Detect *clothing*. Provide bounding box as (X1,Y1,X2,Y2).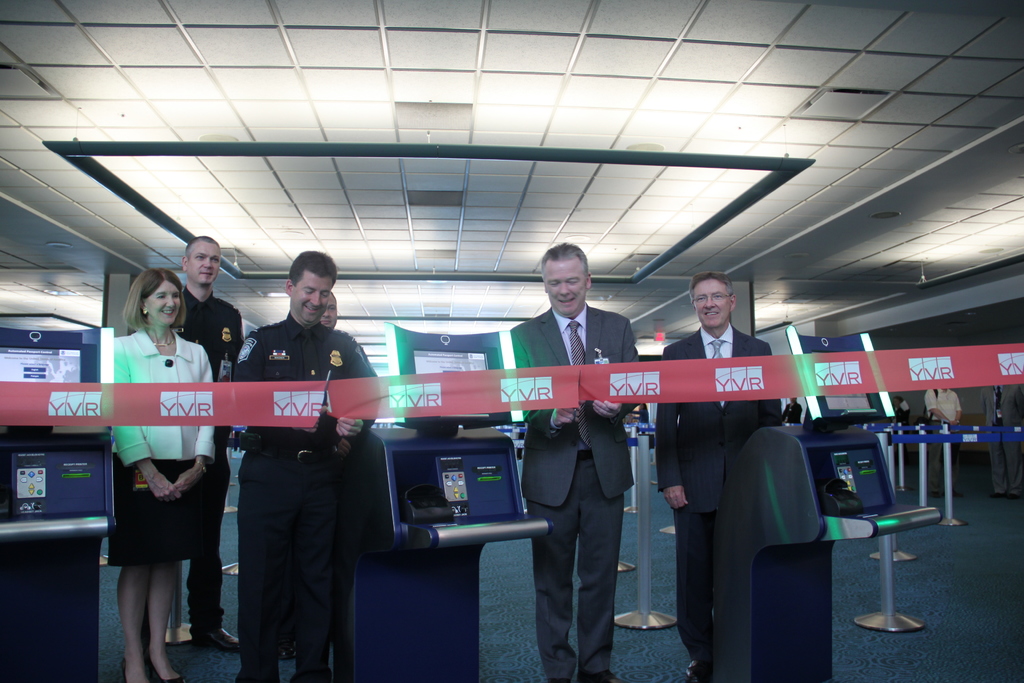
(509,306,643,682).
